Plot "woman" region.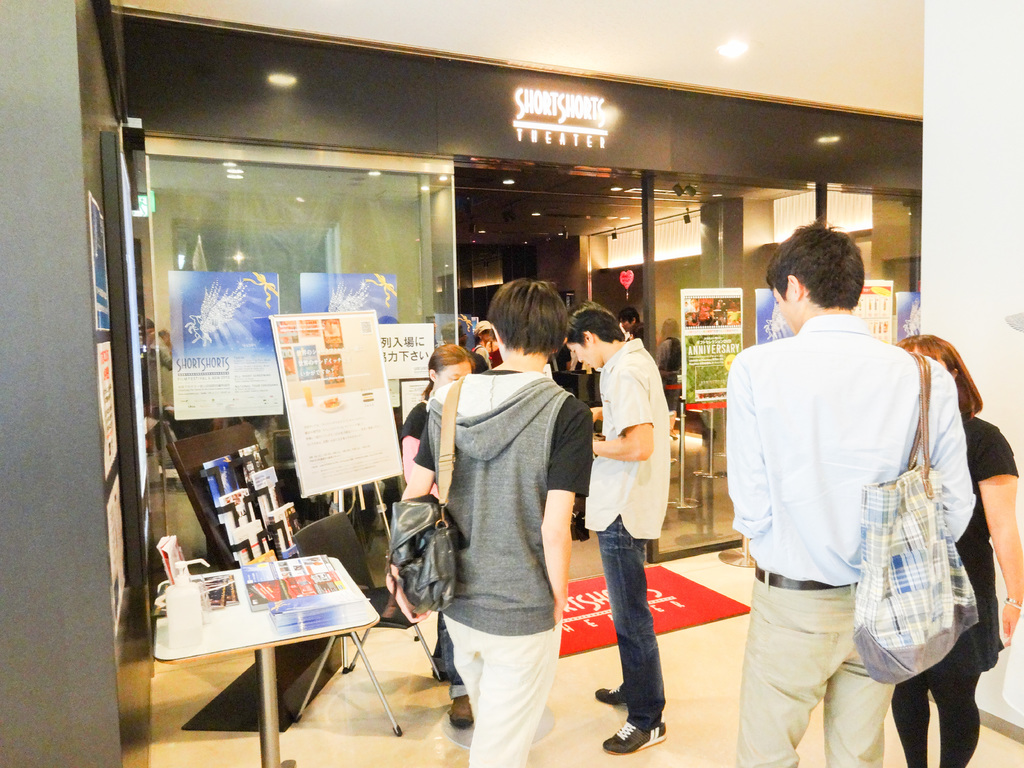
Plotted at {"left": 420, "top": 275, "right": 586, "bottom": 767}.
